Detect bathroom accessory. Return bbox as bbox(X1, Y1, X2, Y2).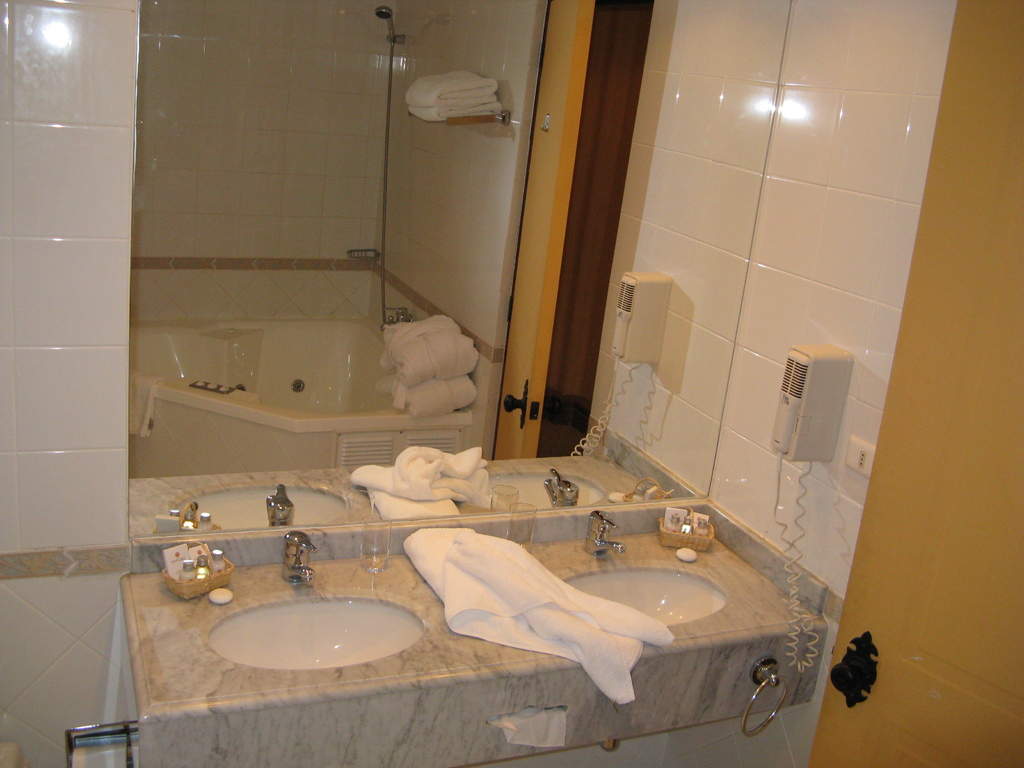
bbox(586, 508, 625, 556).
